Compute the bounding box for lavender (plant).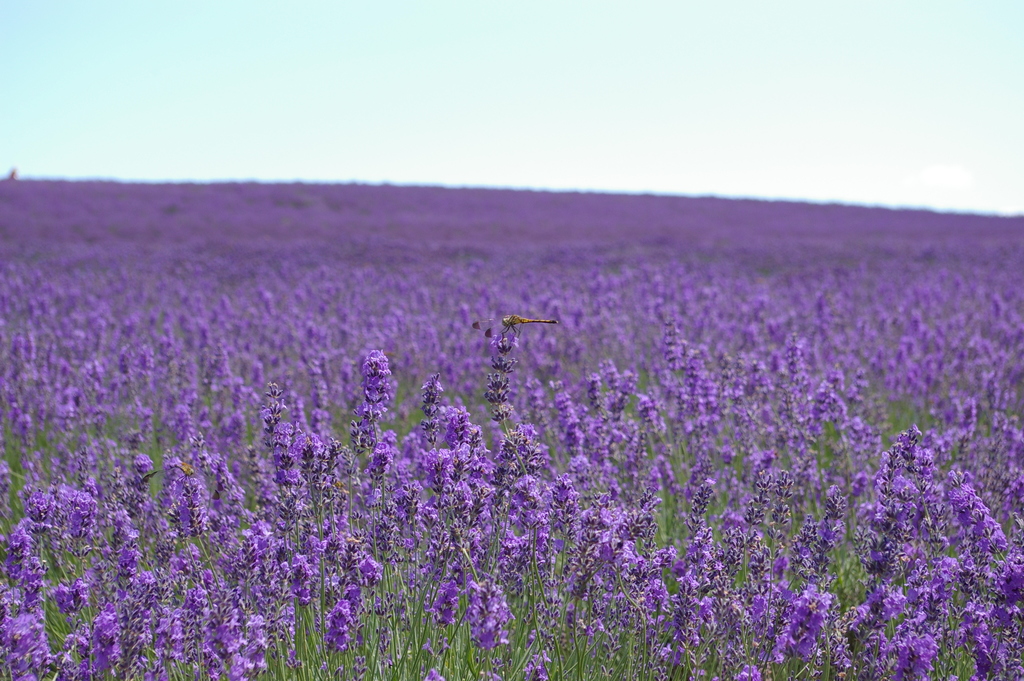
bbox(161, 448, 179, 515).
